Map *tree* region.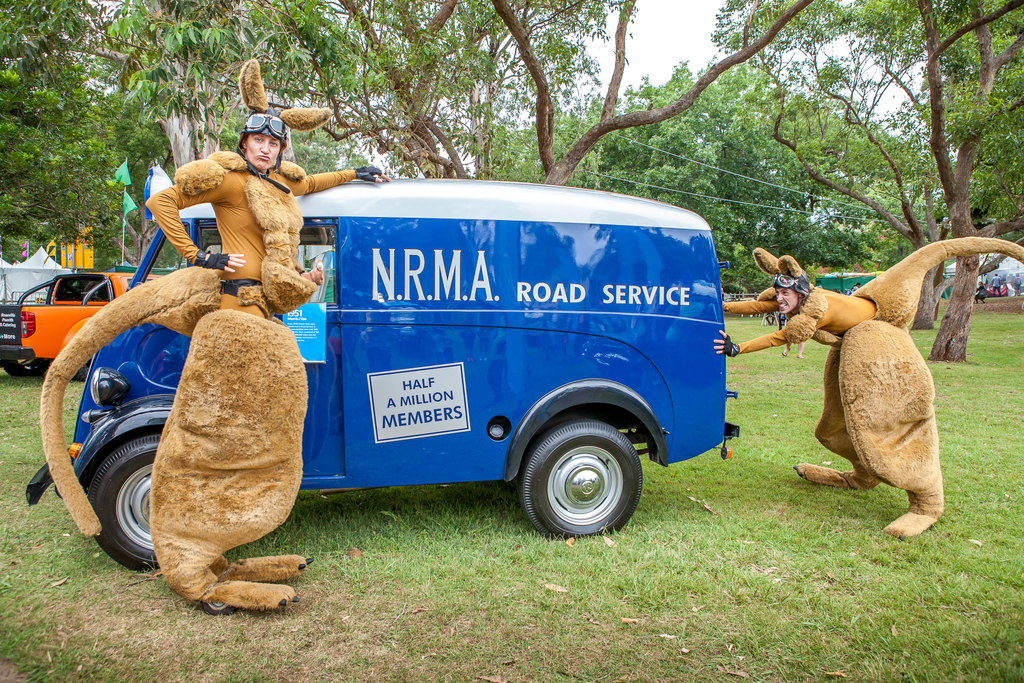
Mapped to pyautogui.locateOnScreen(489, 0, 817, 185).
